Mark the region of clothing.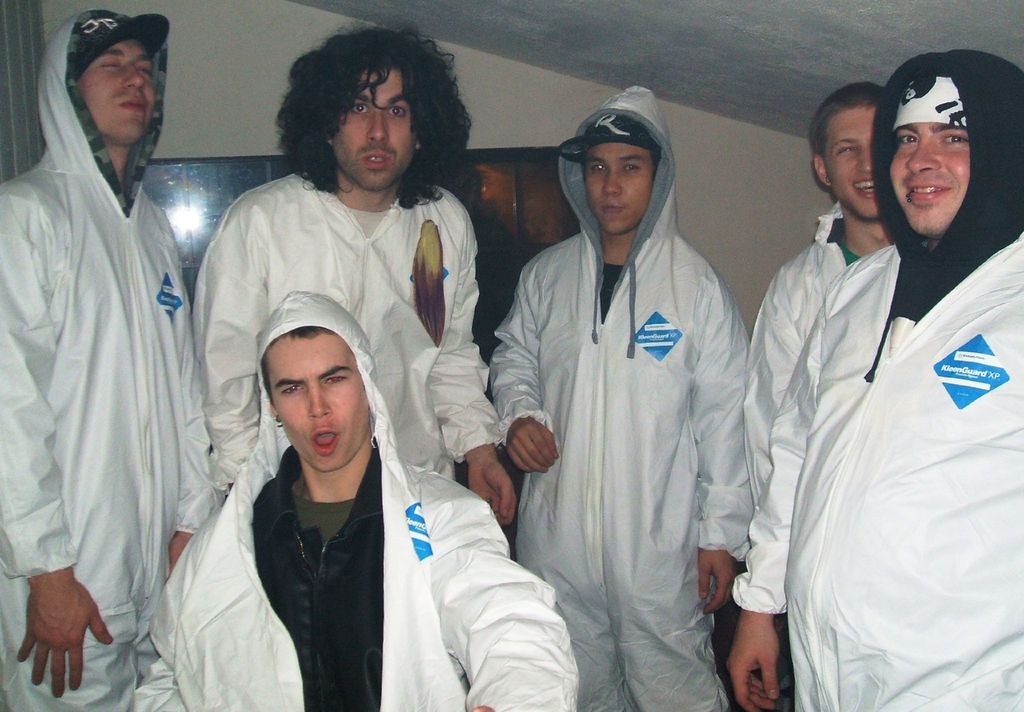
Region: {"left": 488, "top": 88, "right": 753, "bottom": 711}.
